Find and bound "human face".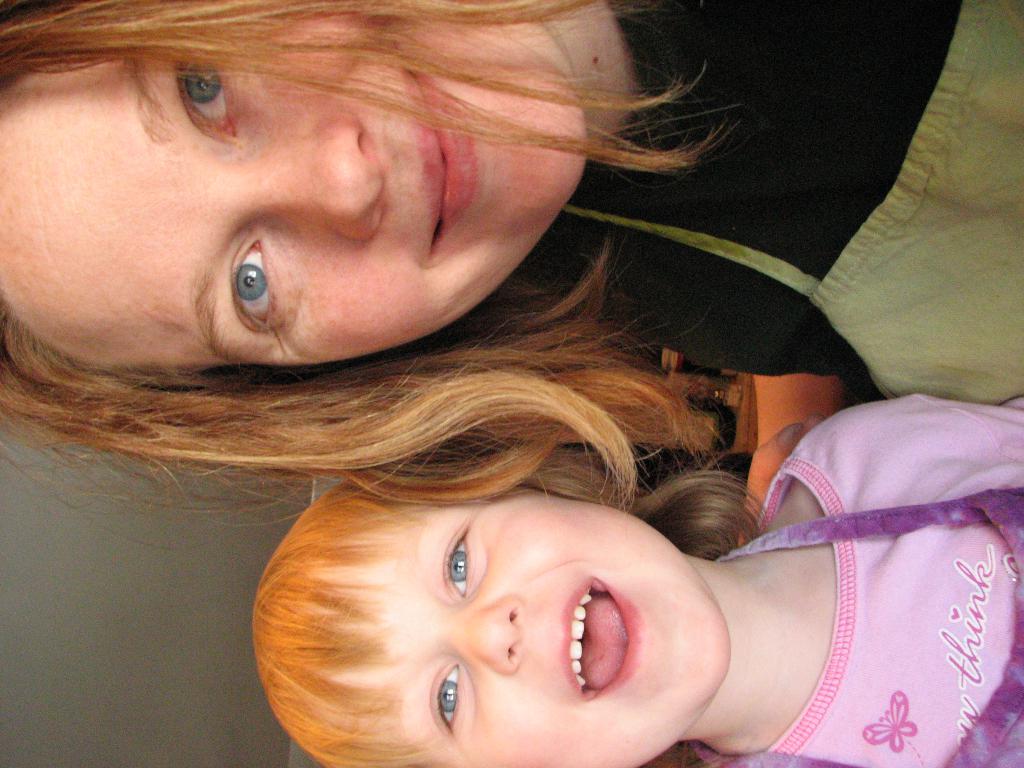
Bound: 0:0:587:363.
